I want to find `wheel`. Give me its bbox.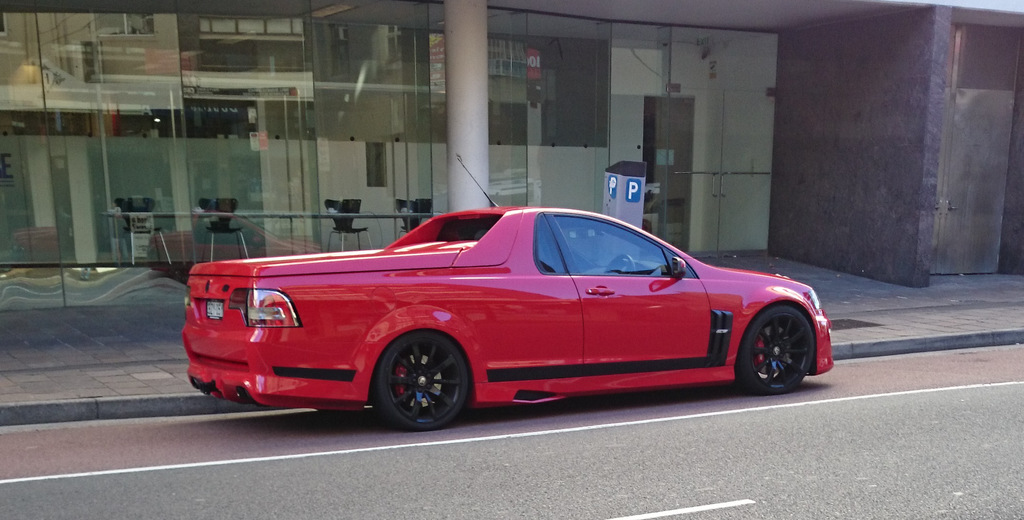
bbox(735, 301, 820, 395).
